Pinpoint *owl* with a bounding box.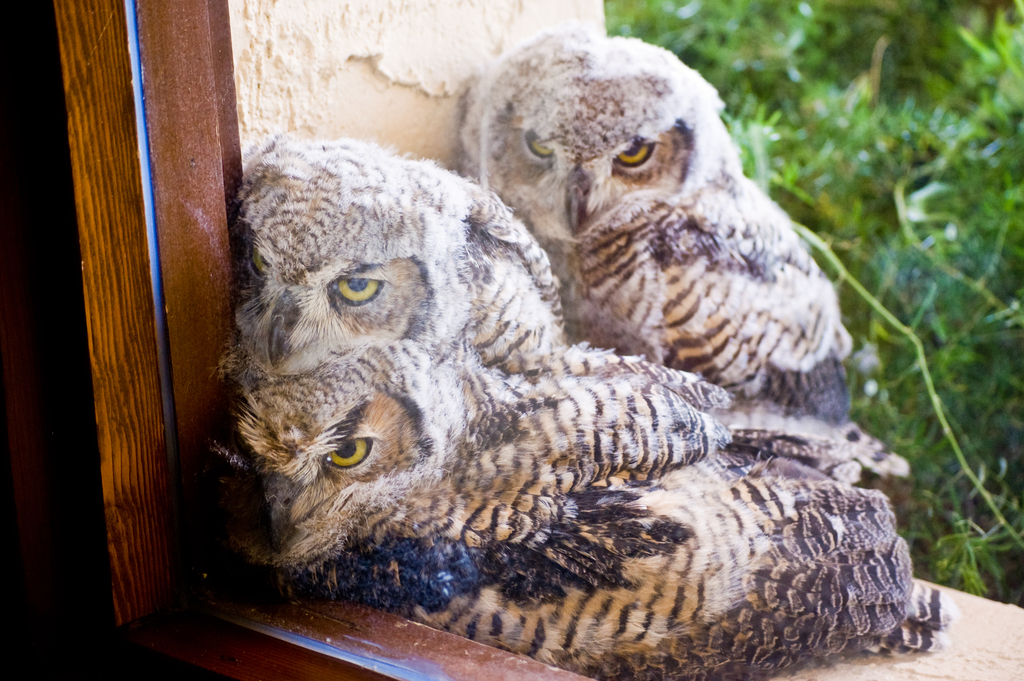
locate(454, 30, 847, 422).
